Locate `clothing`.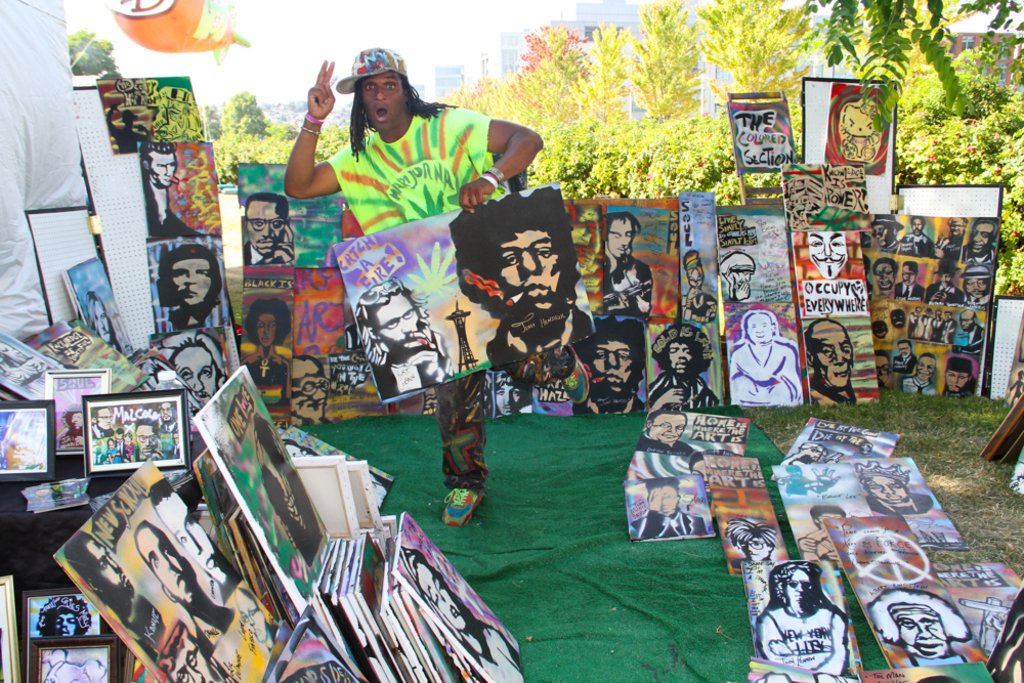
Bounding box: crop(759, 604, 838, 672).
